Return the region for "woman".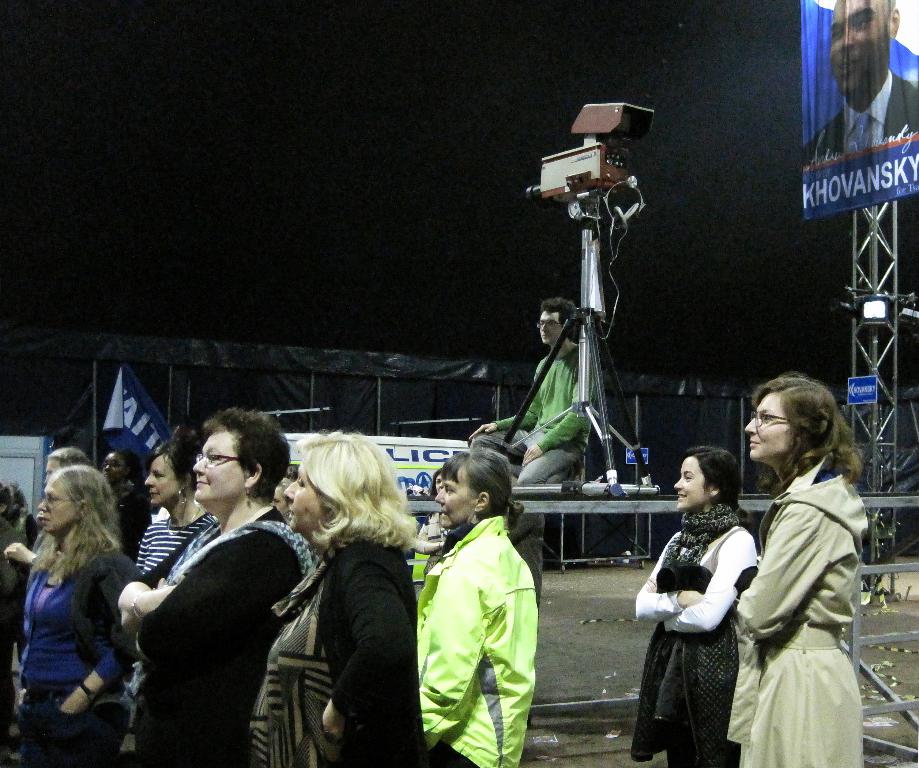
[0, 481, 29, 649].
